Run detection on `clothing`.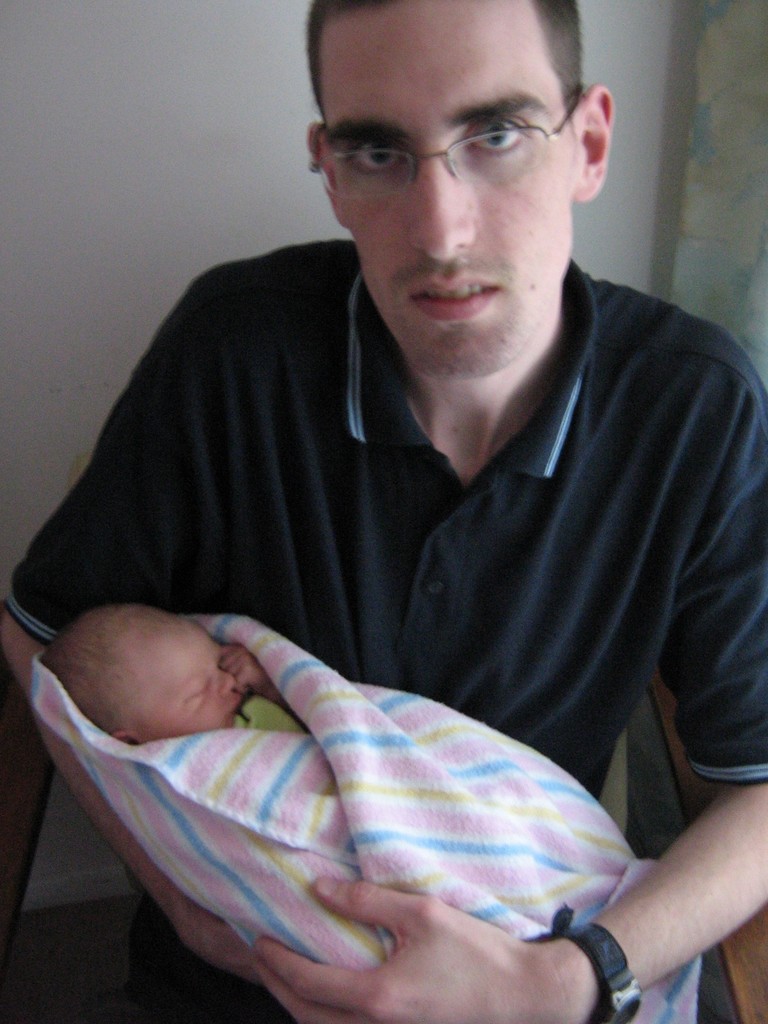
Result: [6,236,762,1023].
